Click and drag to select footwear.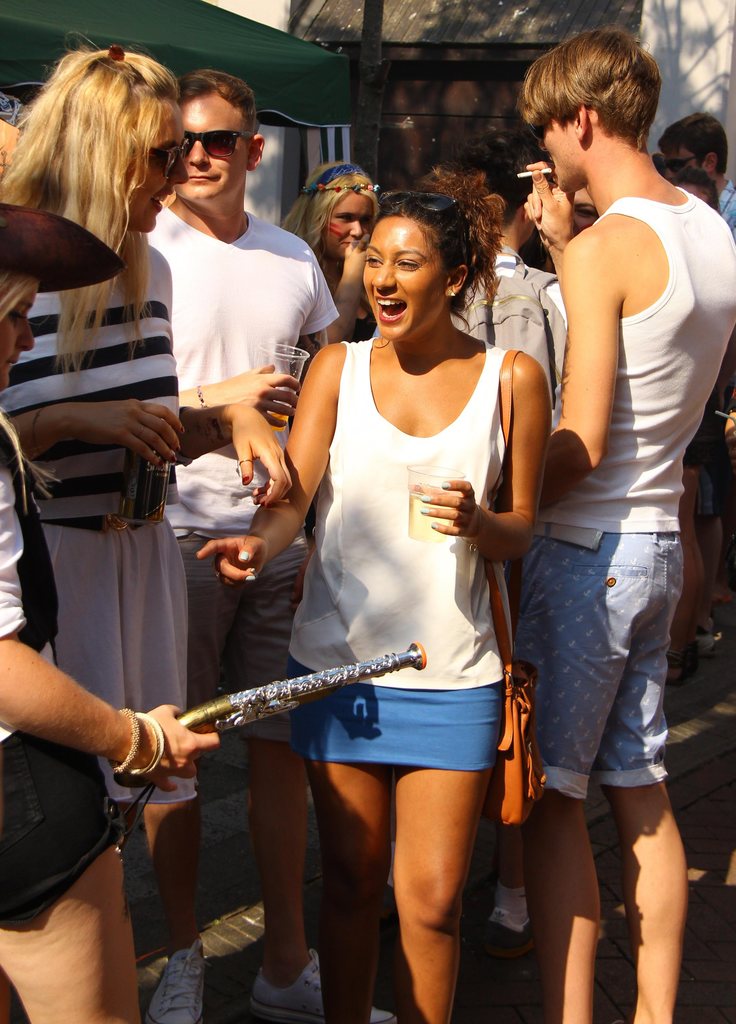
Selection: locate(152, 940, 211, 1023).
